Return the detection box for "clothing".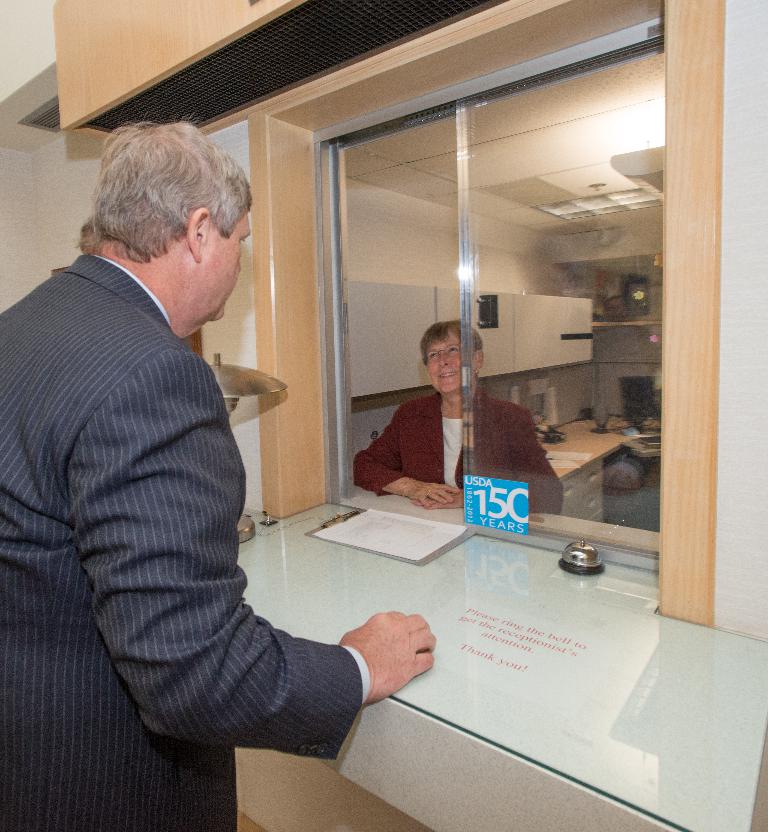
left=342, top=393, right=572, bottom=514.
